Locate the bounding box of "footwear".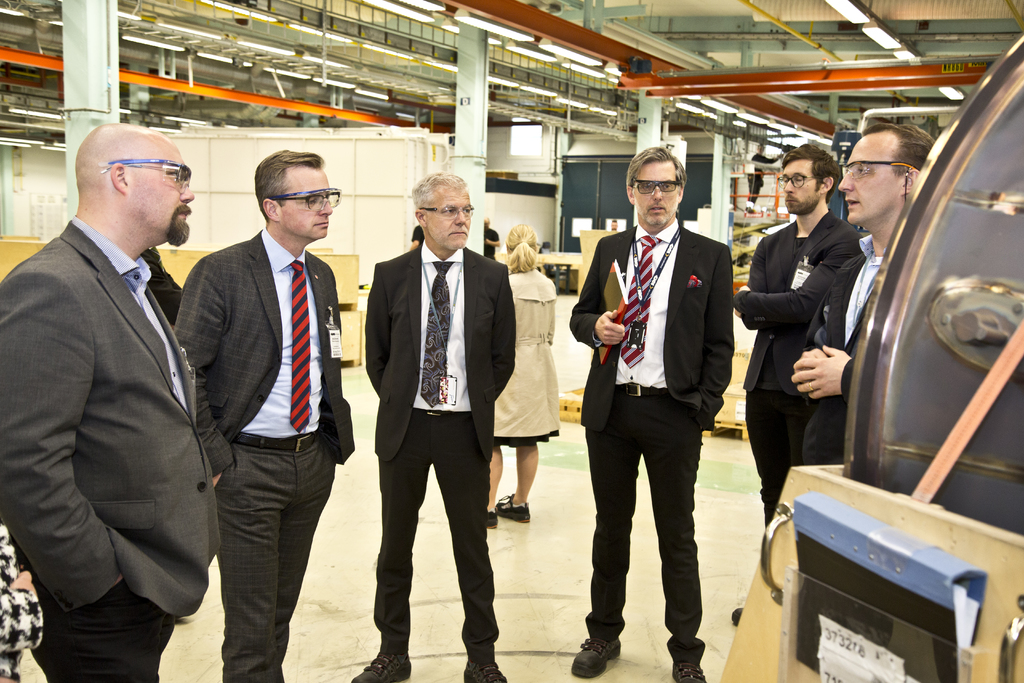
Bounding box: [352,651,412,682].
